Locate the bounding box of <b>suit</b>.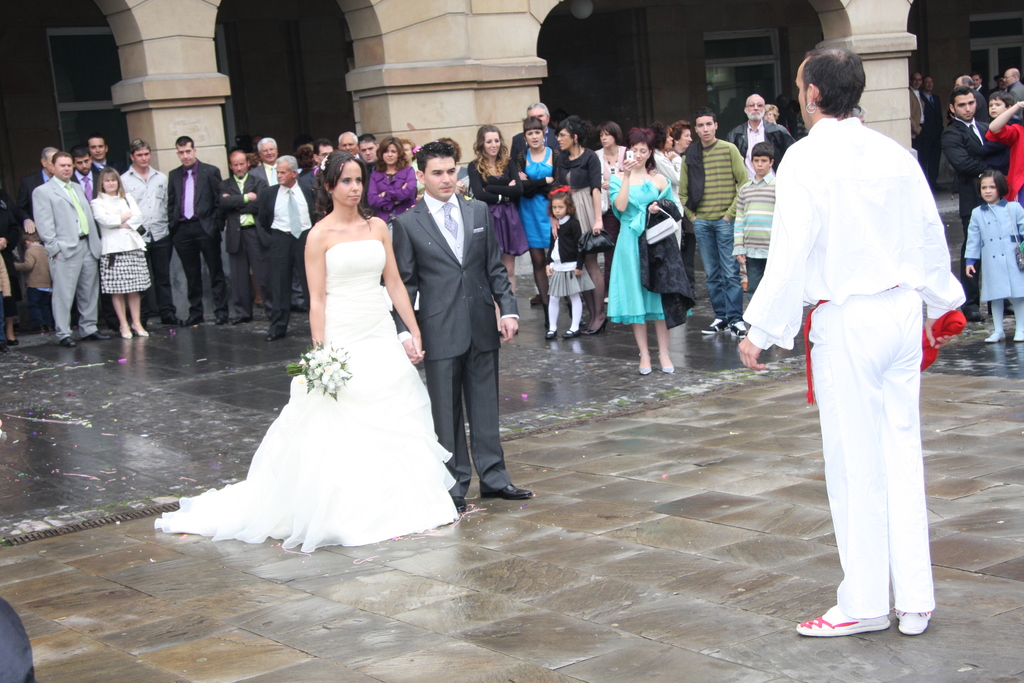
Bounding box: Rect(72, 170, 97, 210).
